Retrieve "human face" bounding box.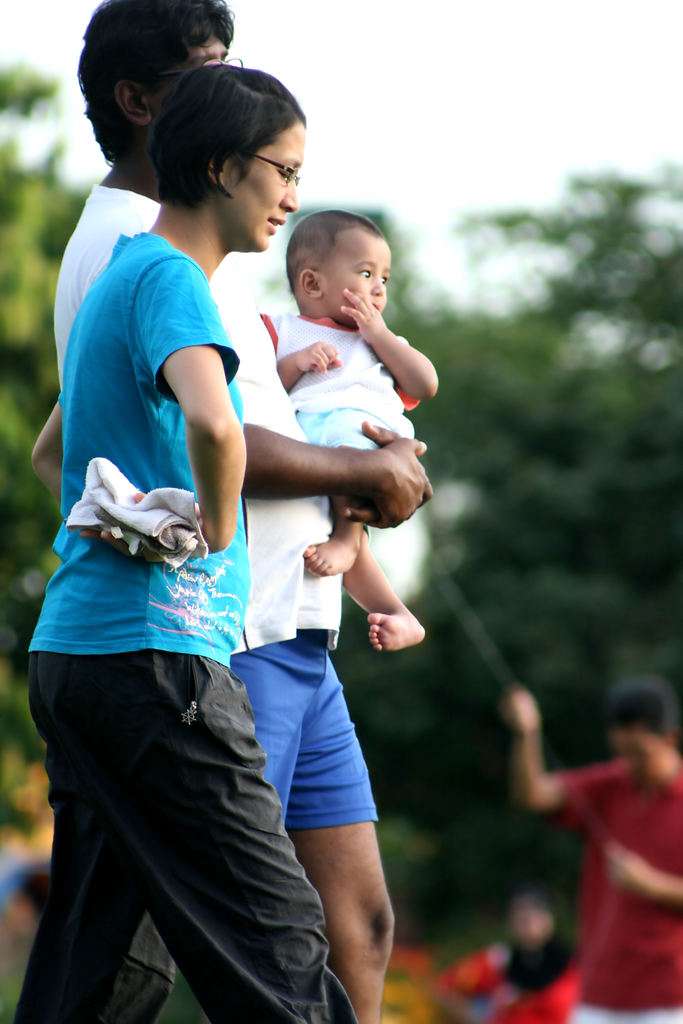
Bounding box: [x1=154, y1=29, x2=247, y2=101].
